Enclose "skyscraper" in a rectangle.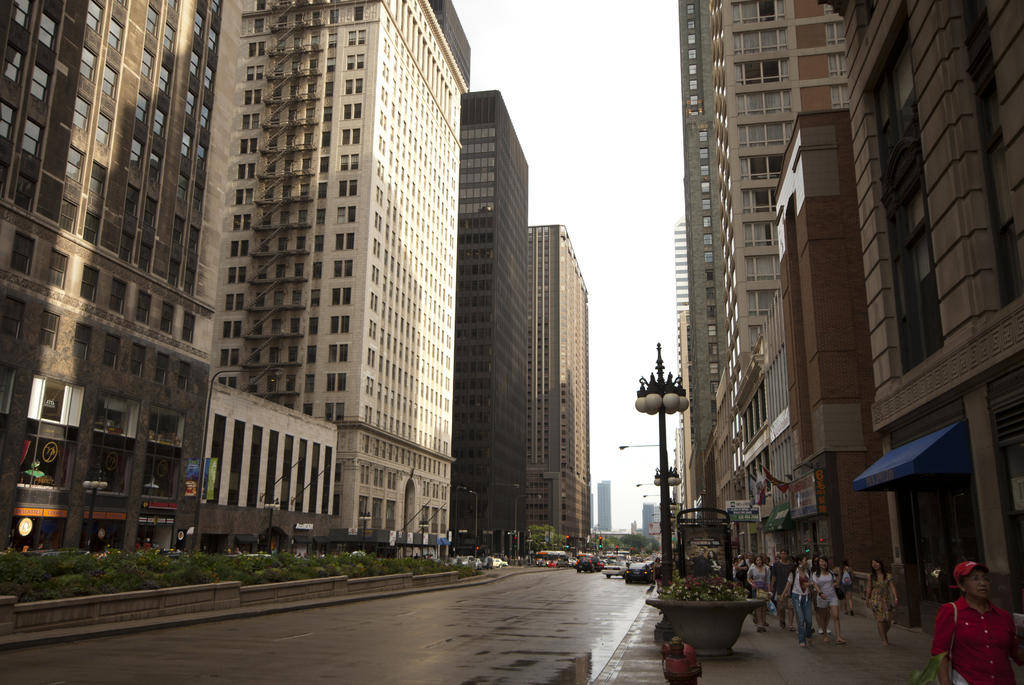
531, 219, 594, 556.
